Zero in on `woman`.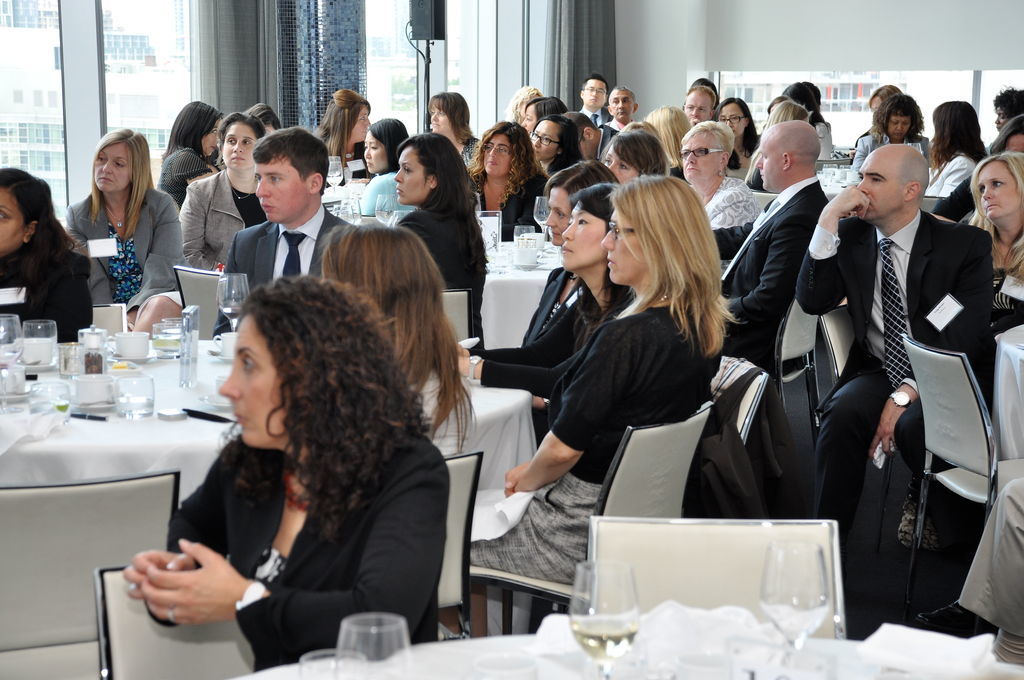
Zeroed in: <box>65,129,182,336</box>.
